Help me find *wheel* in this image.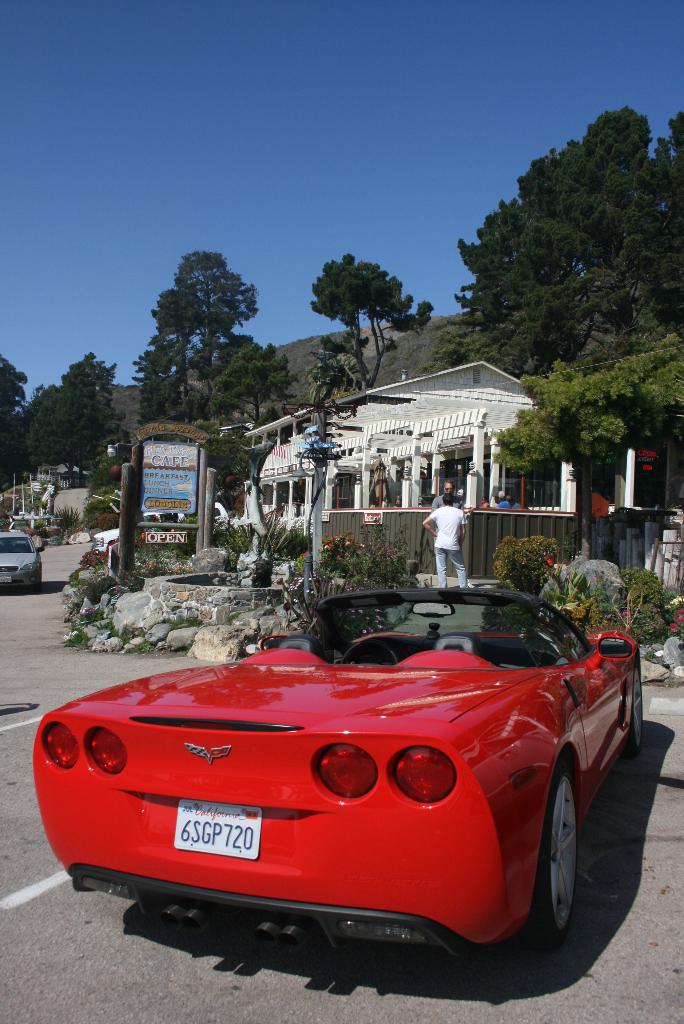
Found it: locate(342, 640, 396, 668).
